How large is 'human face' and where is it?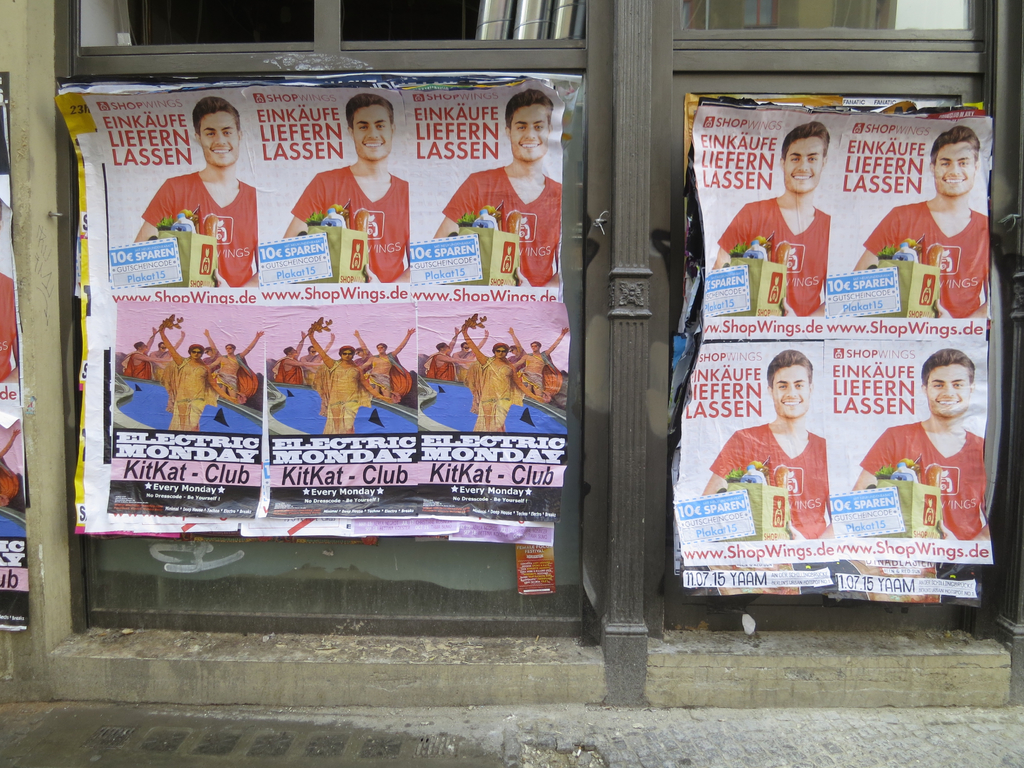
Bounding box: BBox(340, 349, 353, 362).
